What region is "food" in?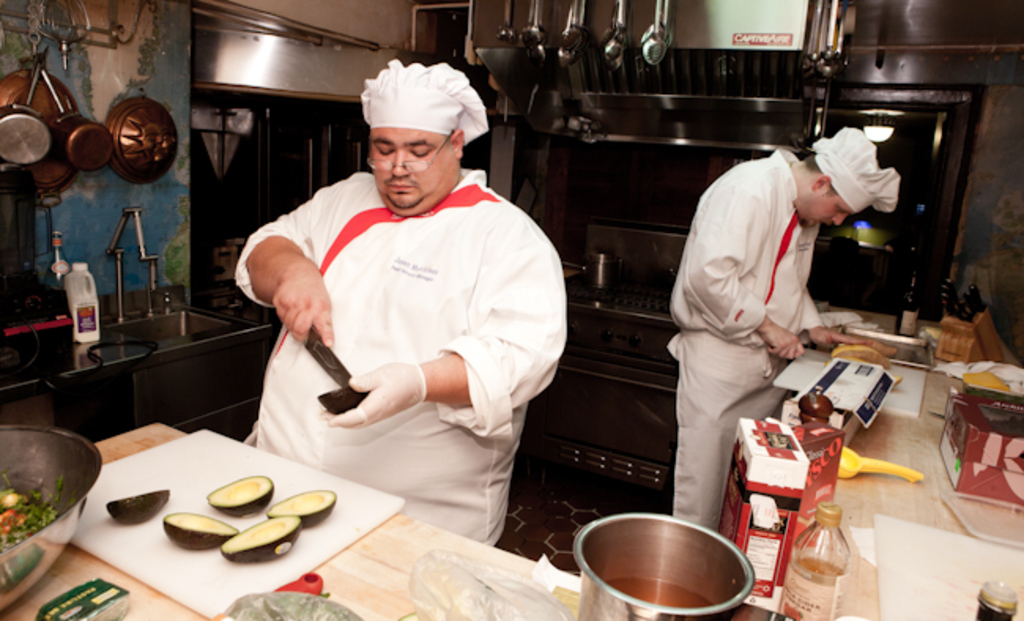
[200, 465, 279, 523].
